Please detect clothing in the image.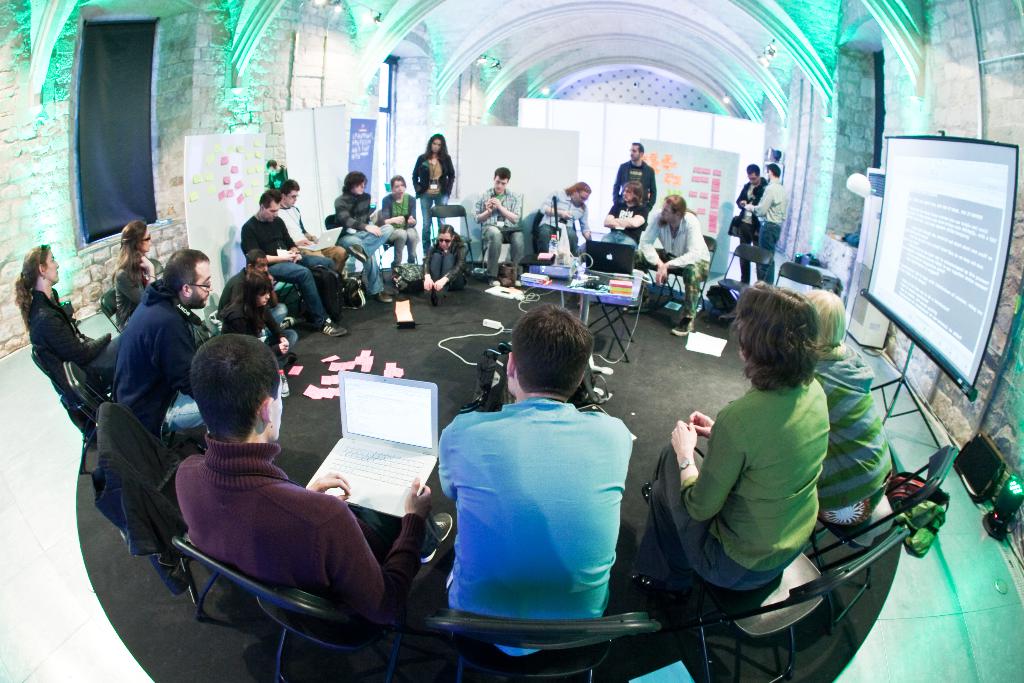
(left=530, top=220, right=561, bottom=254).
